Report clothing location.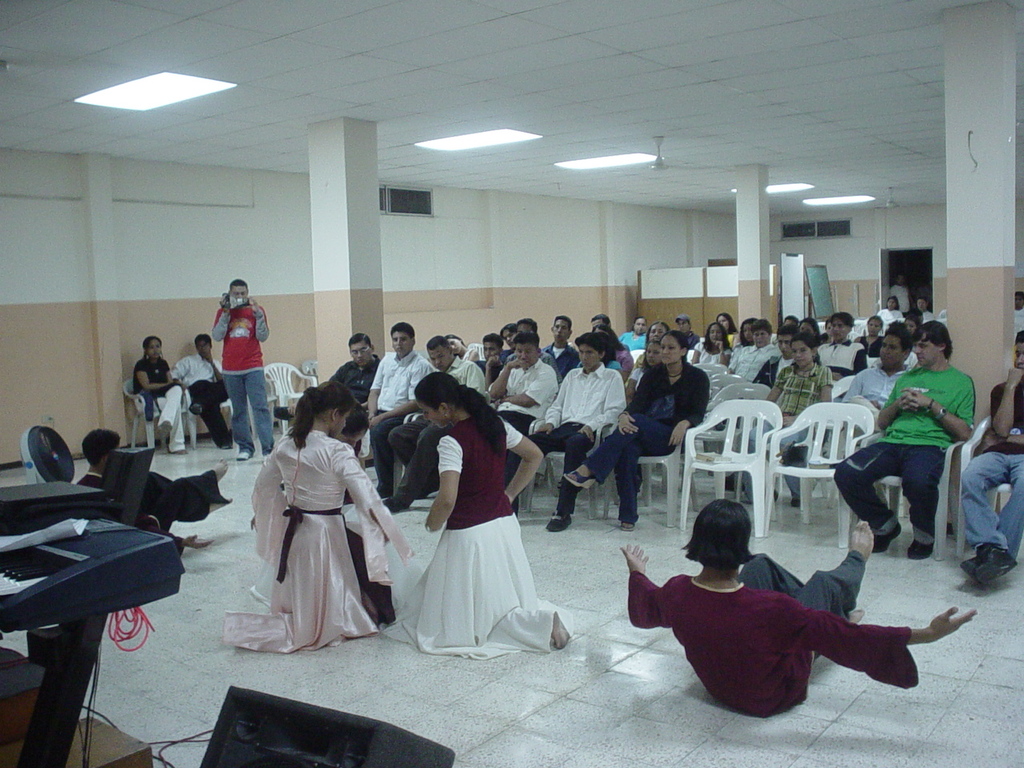
Report: (left=135, top=356, right=181, bottom=456).
